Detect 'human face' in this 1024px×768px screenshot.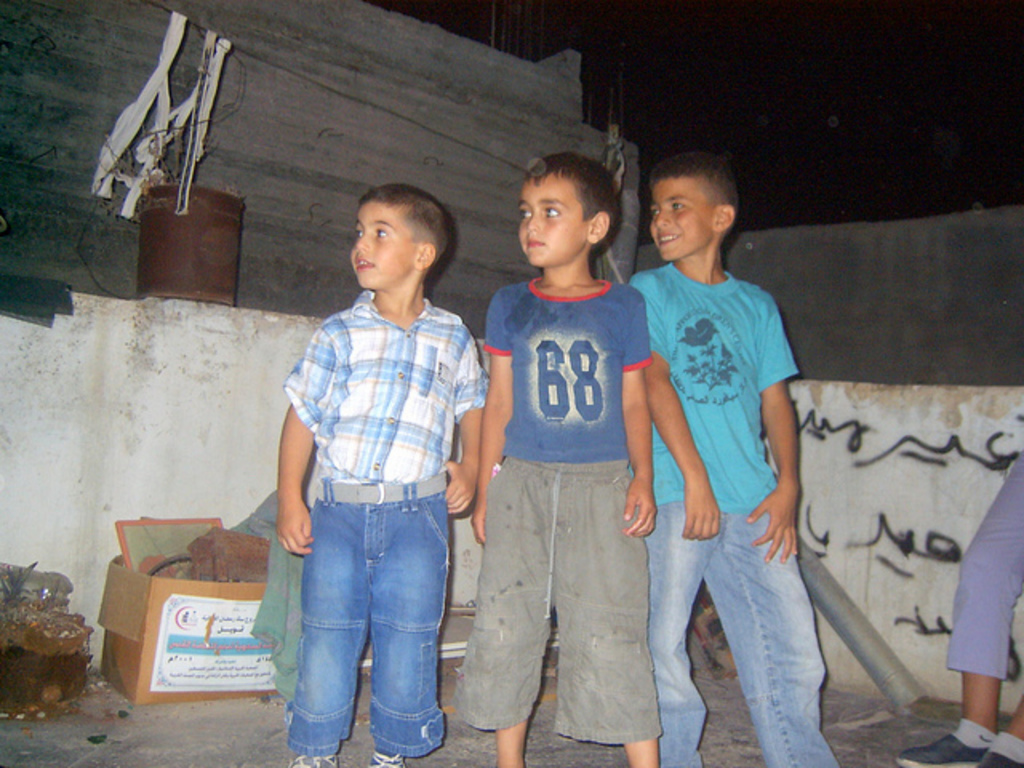
Detection: crop(517, 166, 589, 269).
